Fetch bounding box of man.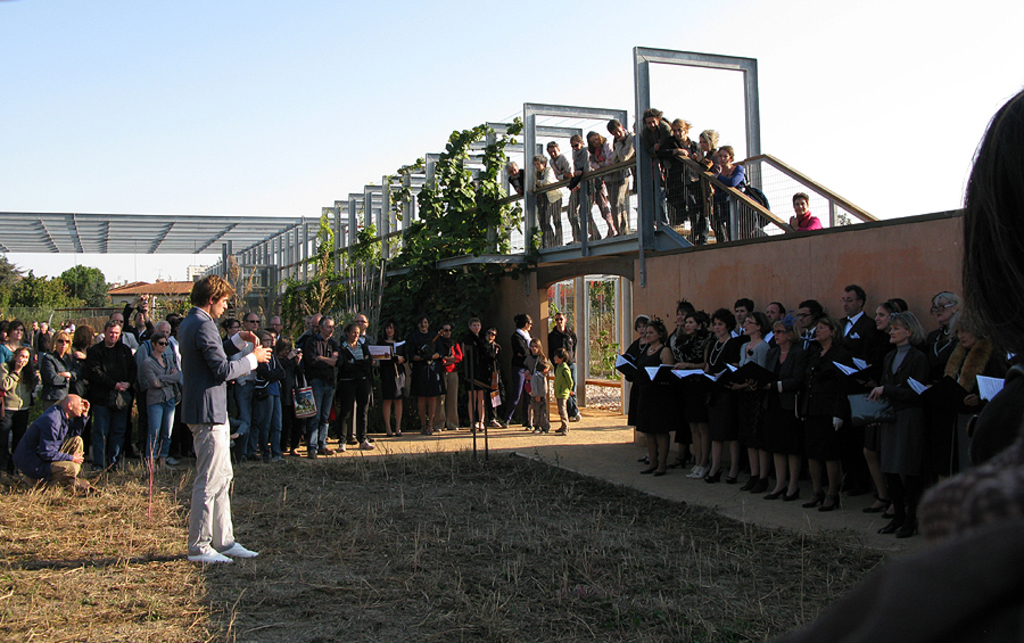
Bbox: region(641, 108, 684, 228).
